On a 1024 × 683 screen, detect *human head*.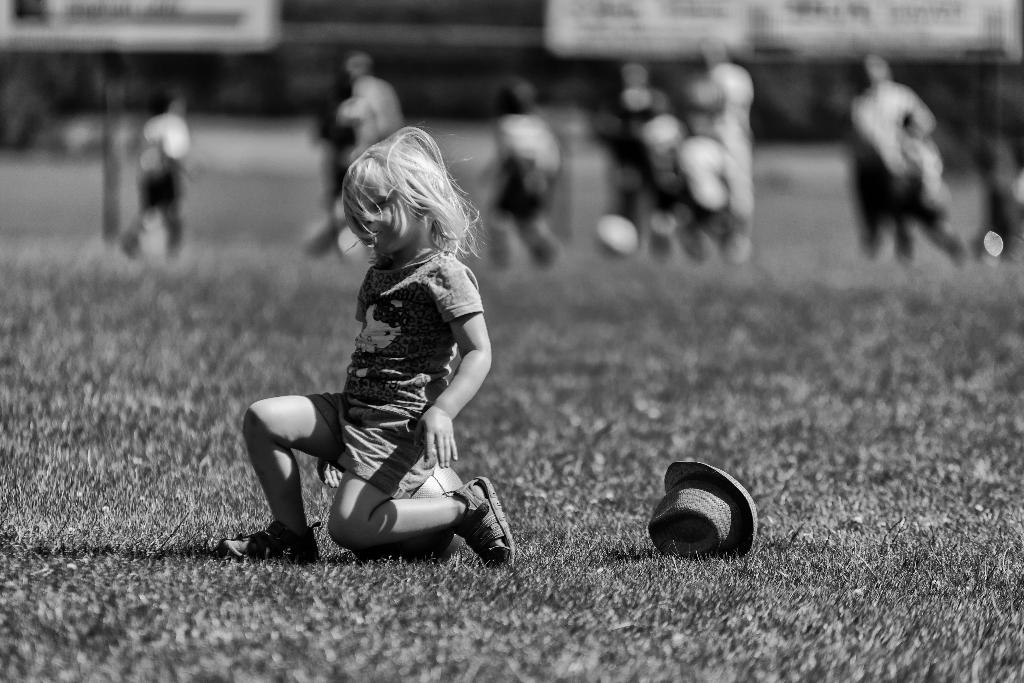
box=[696, 32, 729, 70].
